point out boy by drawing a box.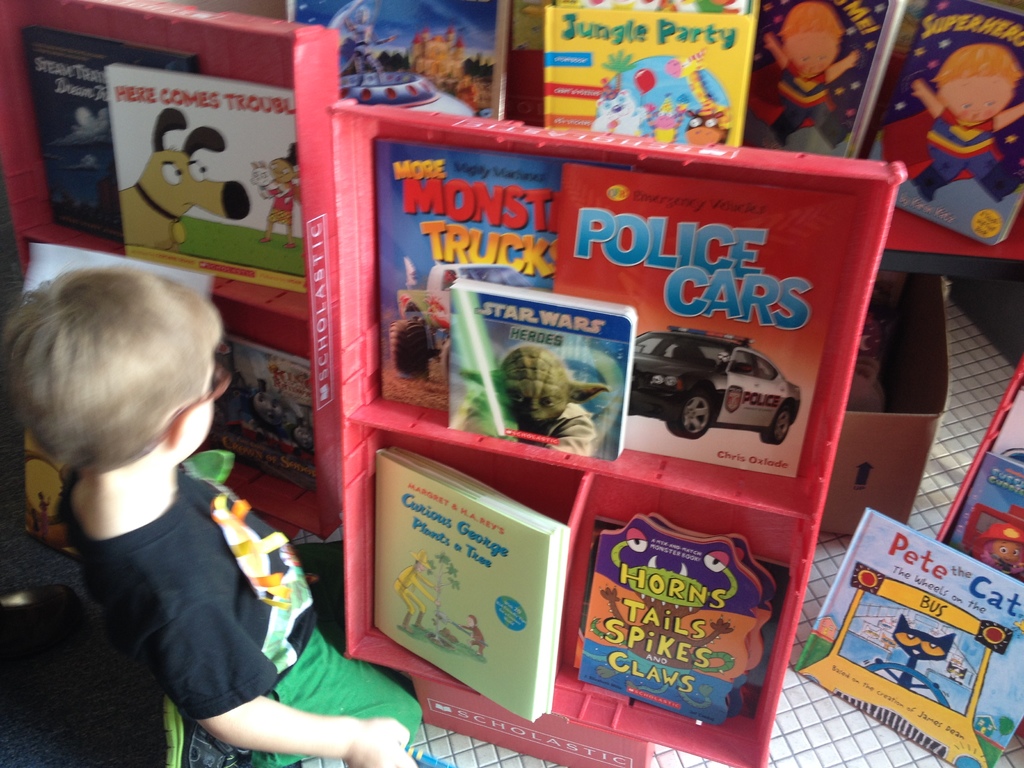
Rect(0, 266, 424, 767).
